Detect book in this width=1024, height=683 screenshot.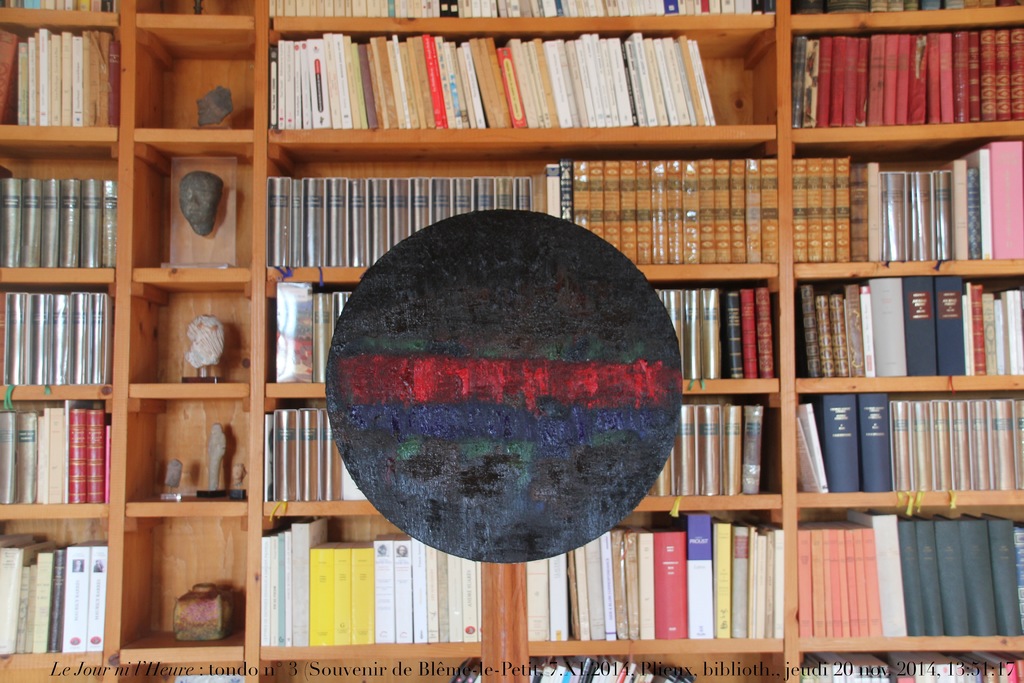
Detection: rect(670, 403, 700, 498).
